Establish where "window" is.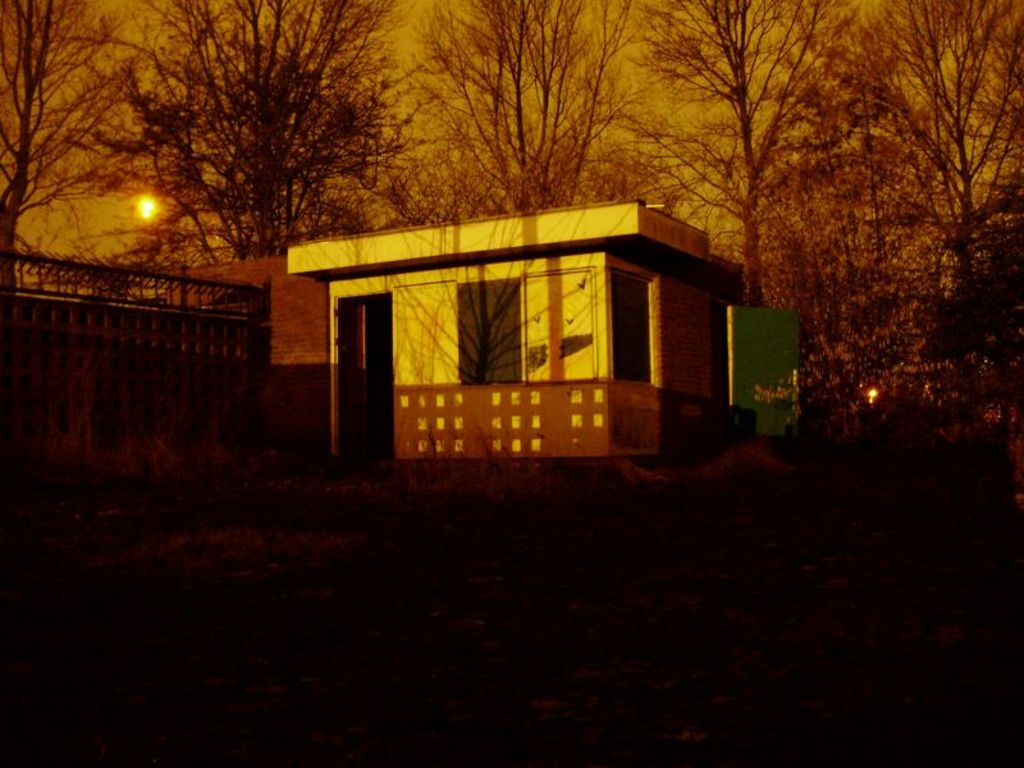
Established at 607/270/654/384.
